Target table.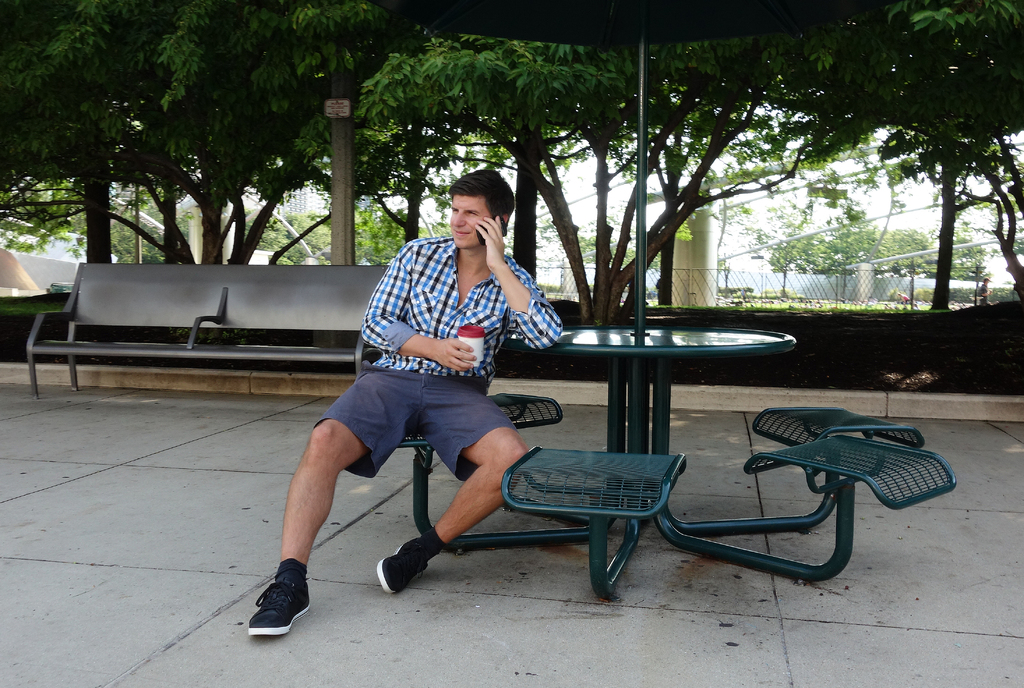
Target region: x1=498, y1=325, x2=796, y2=536.
